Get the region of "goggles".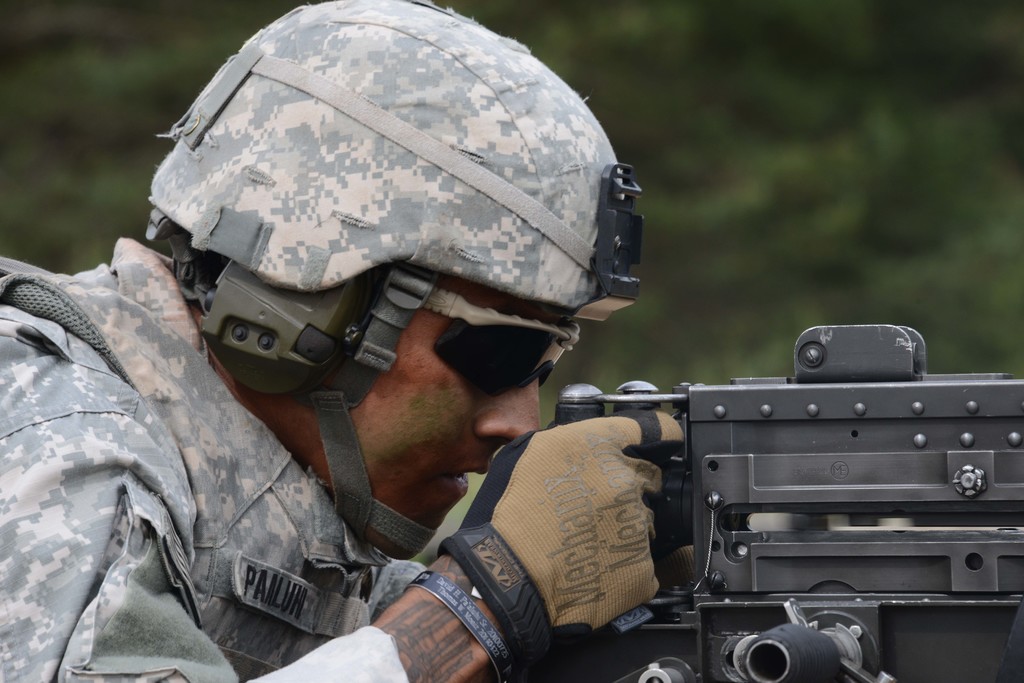
<box>419,285,581,399</box>.
